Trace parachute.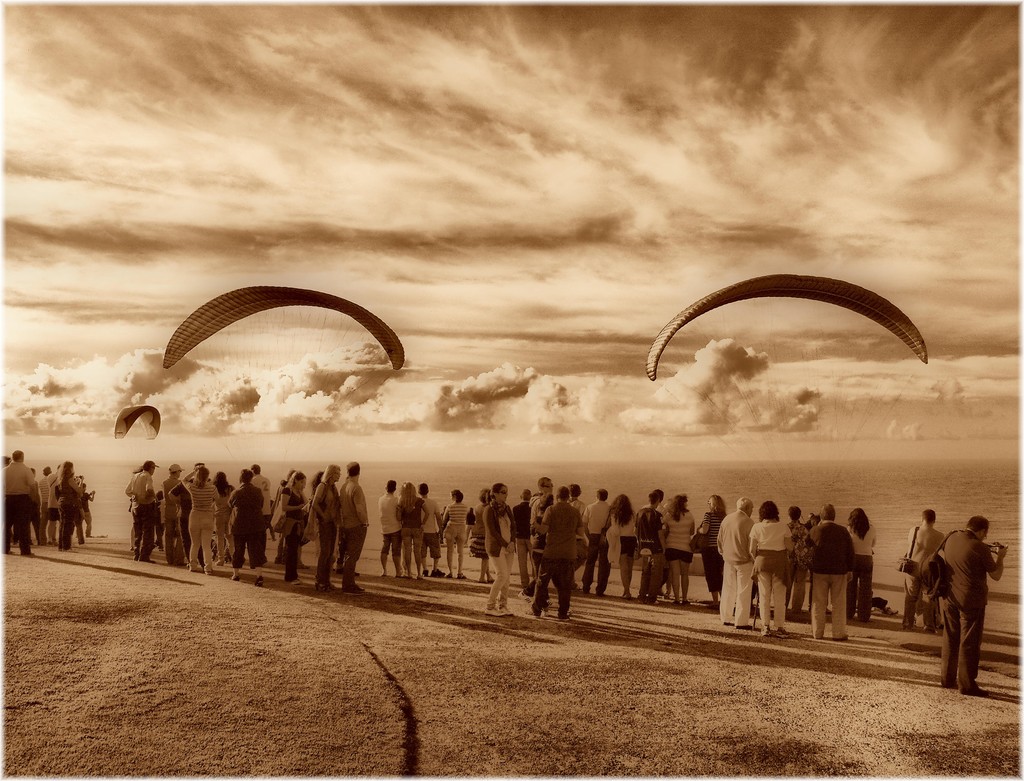
Traced to 673 266 913 586.
